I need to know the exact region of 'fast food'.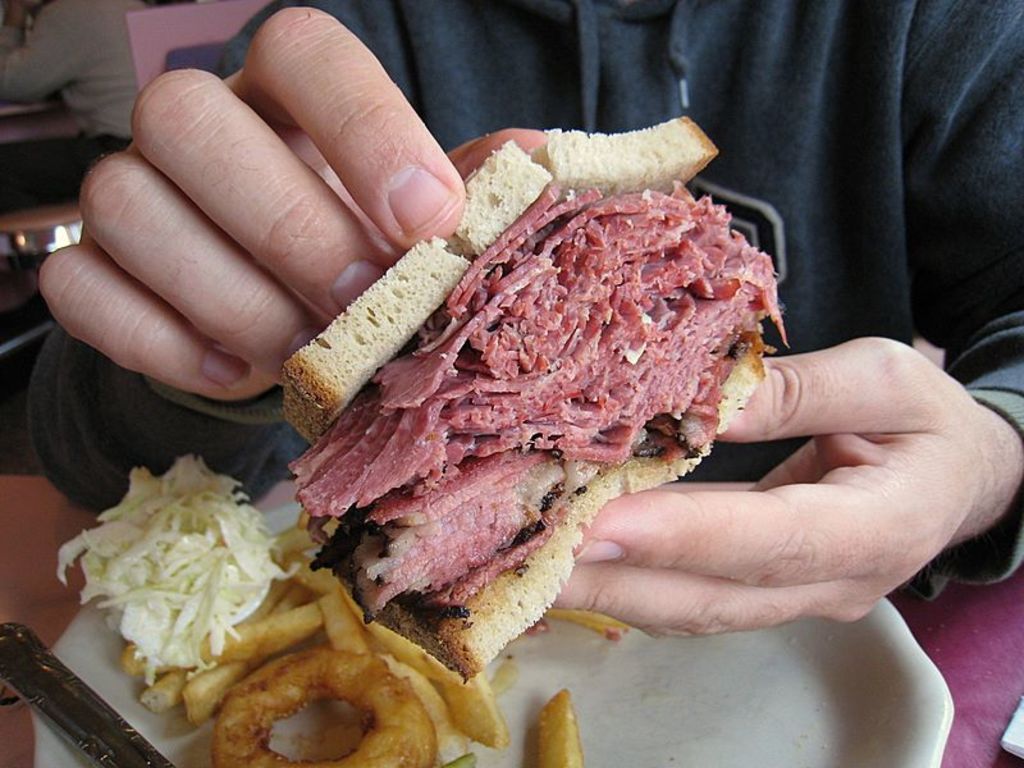
Region: select_region(58, 462, 296, 673).
